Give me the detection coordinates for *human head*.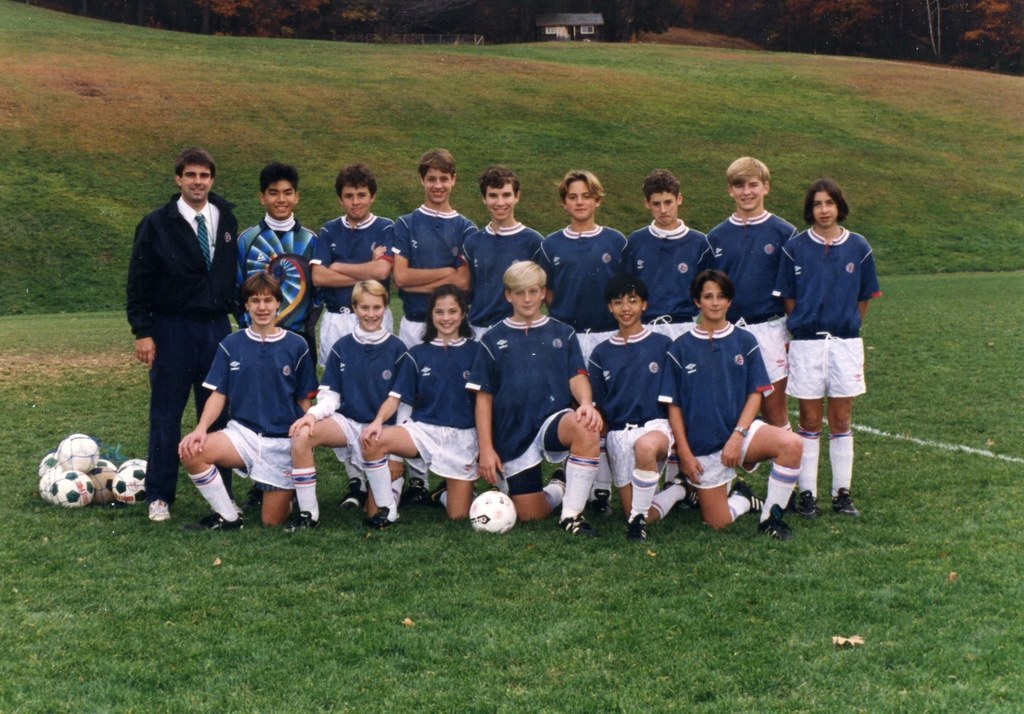
BBox(244, 274, 280, 328).
